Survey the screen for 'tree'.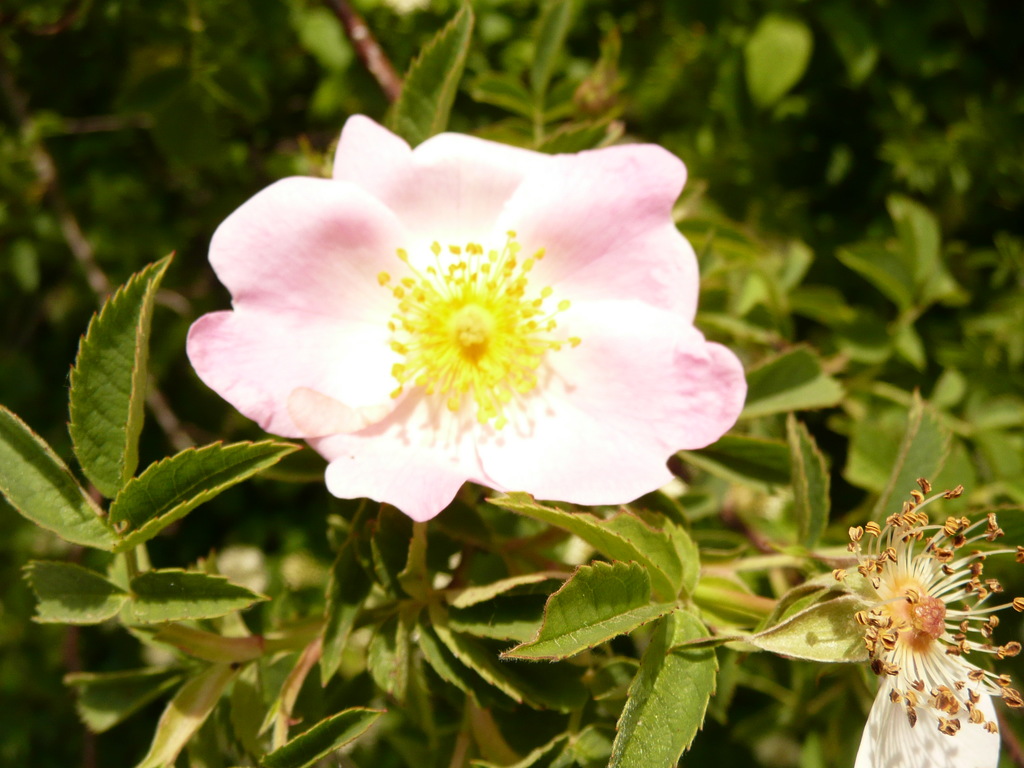
Survey found: [0,0,1023,767].
